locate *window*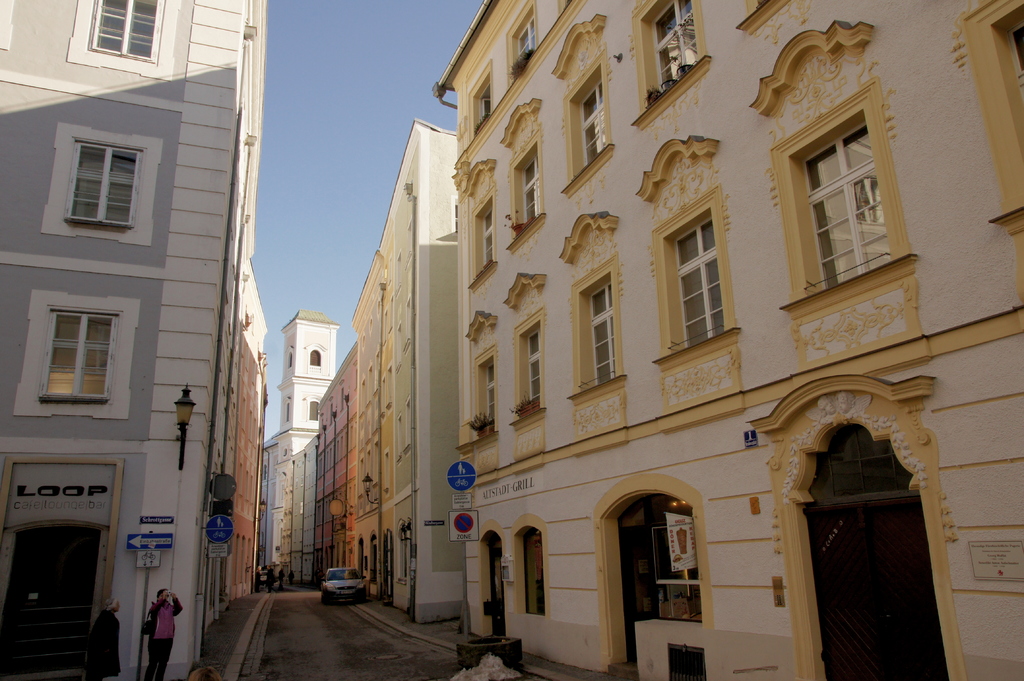
[x1=521, y1=158, x2=538, y2=225]
